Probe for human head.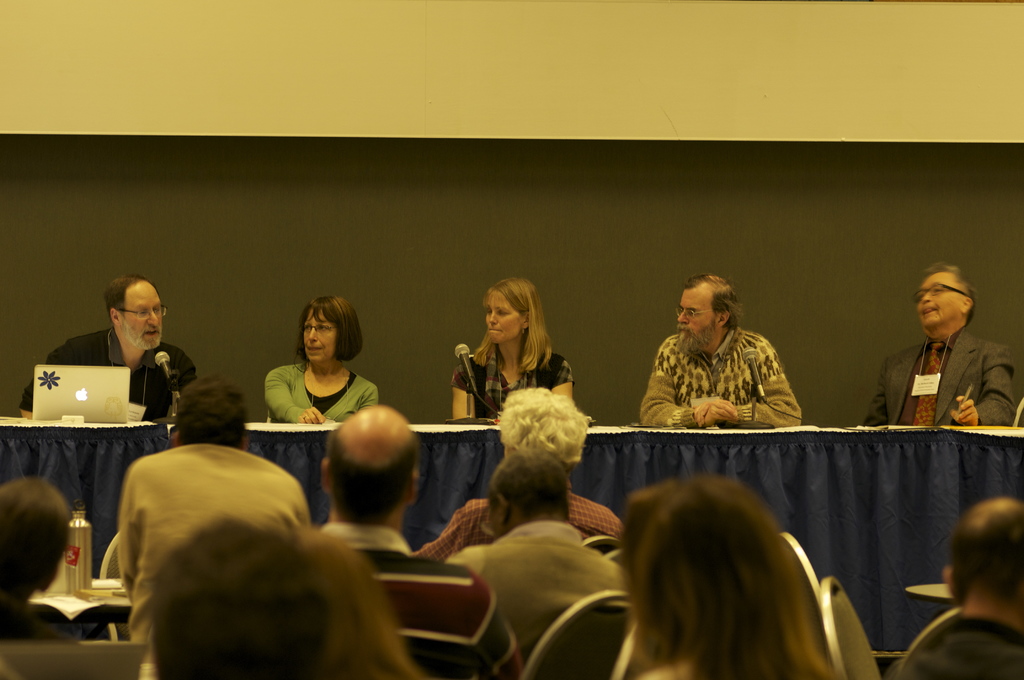
Probe result: {"x1": 939, "y1": 497, "x2": 1023, "y2": 628}.
